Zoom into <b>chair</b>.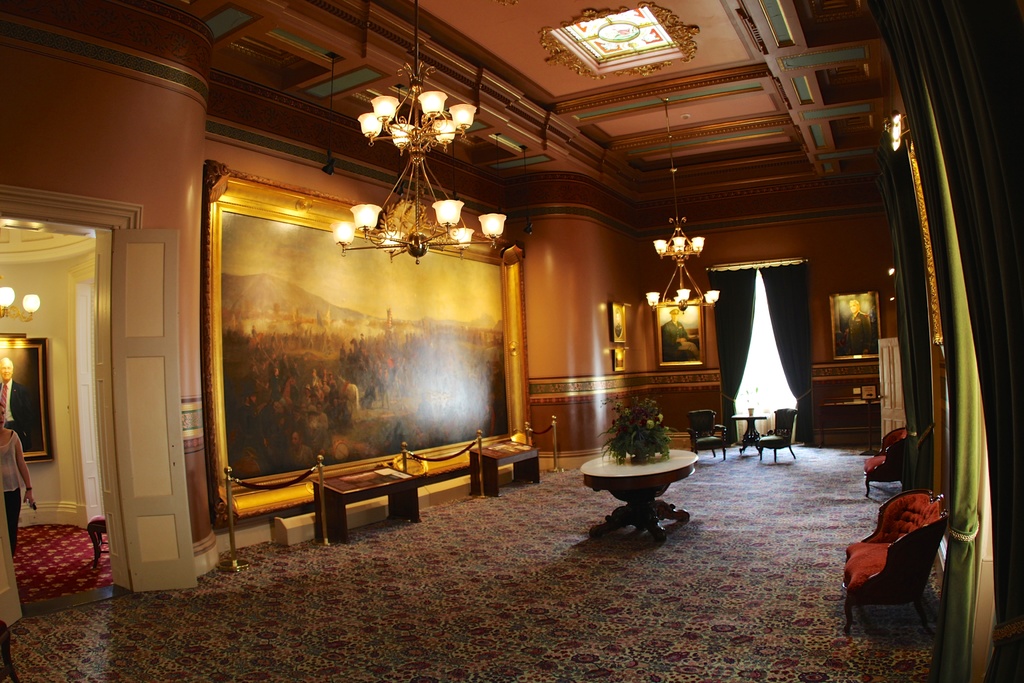
Zoom target: bbox=(689, 407, 730, 460).
